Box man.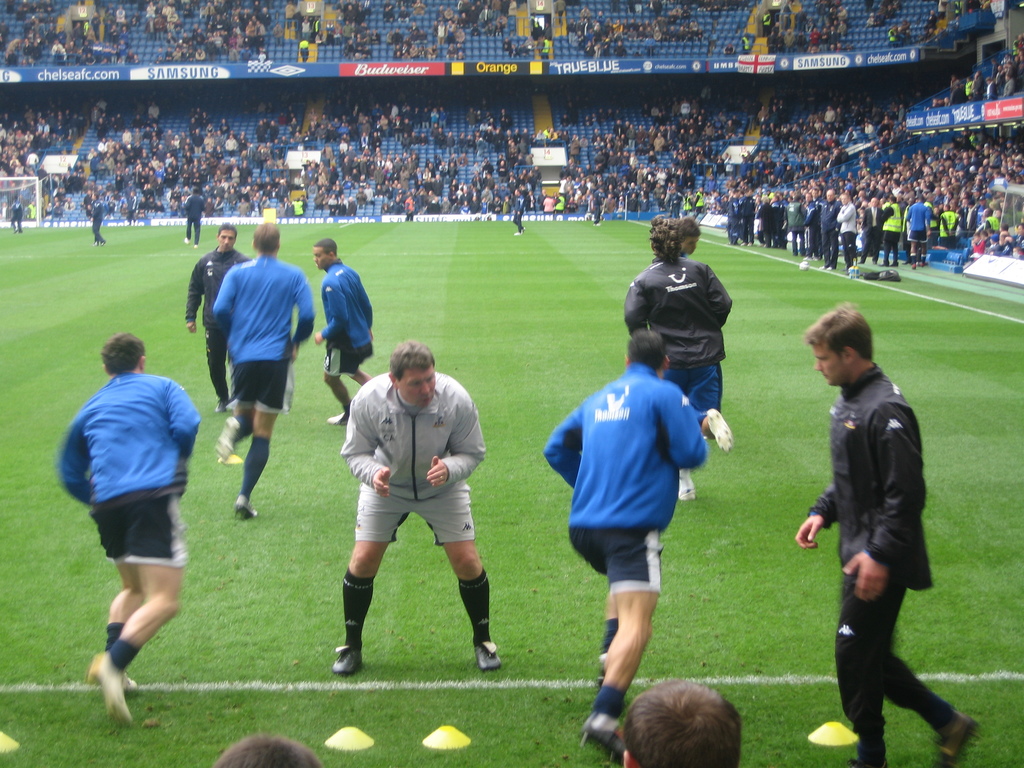
215/214/314/519.
